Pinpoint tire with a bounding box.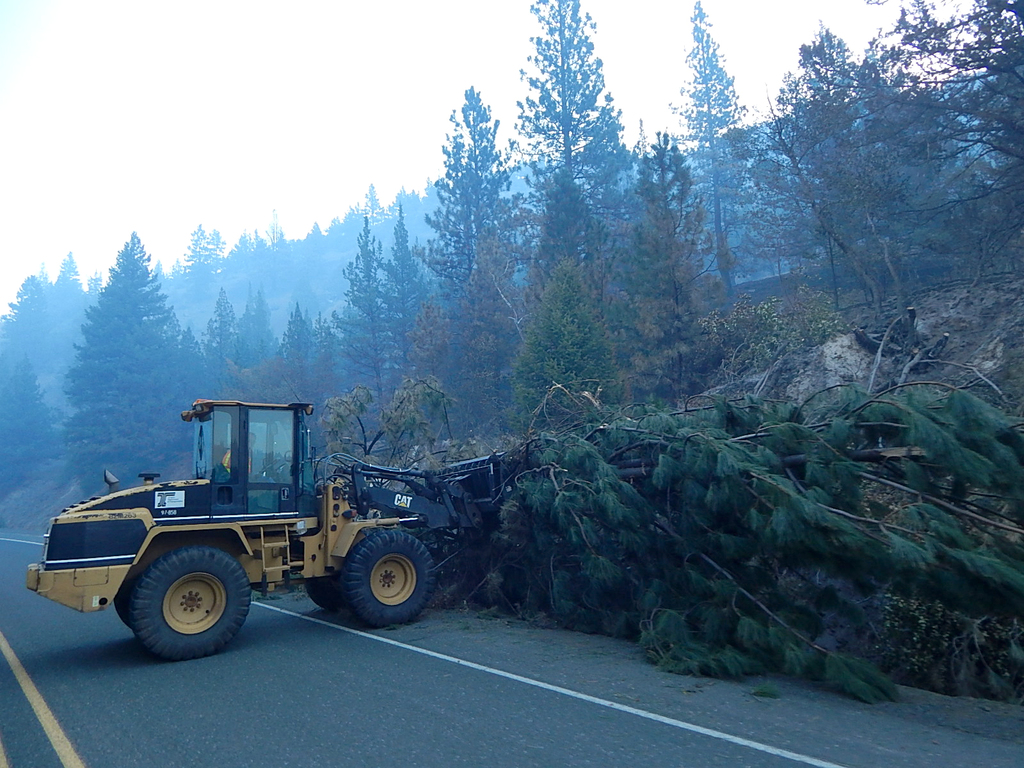
bbox=(115, 579, 133, 625).
